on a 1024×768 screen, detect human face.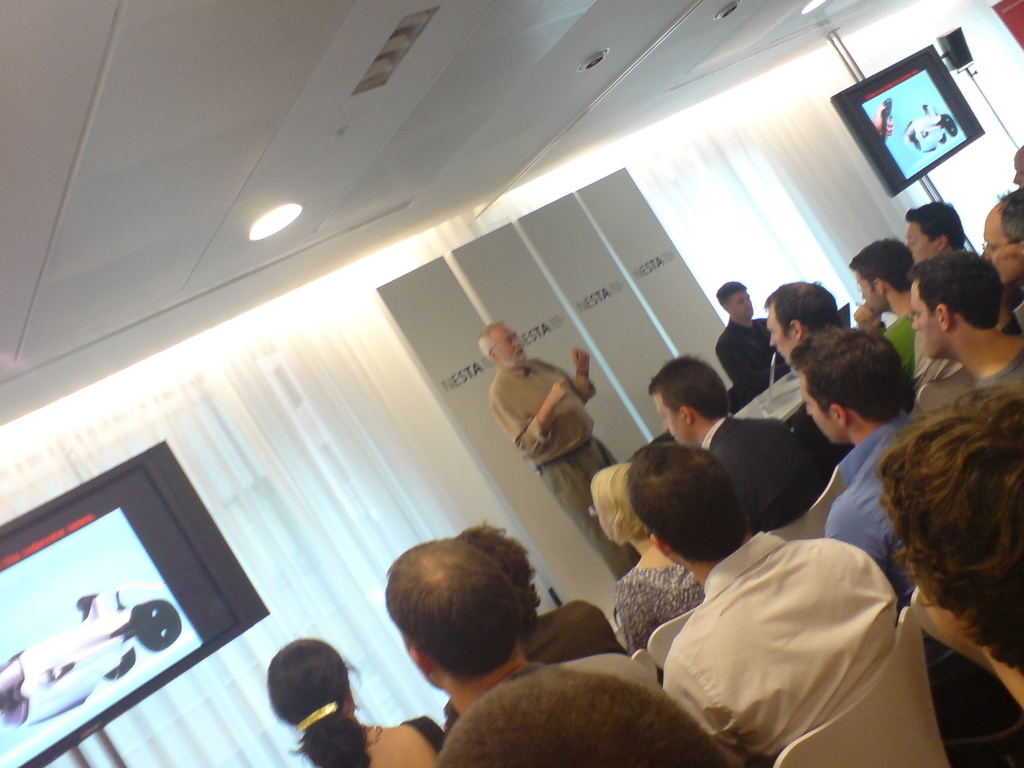
crop(856, 269, 886, 319).
